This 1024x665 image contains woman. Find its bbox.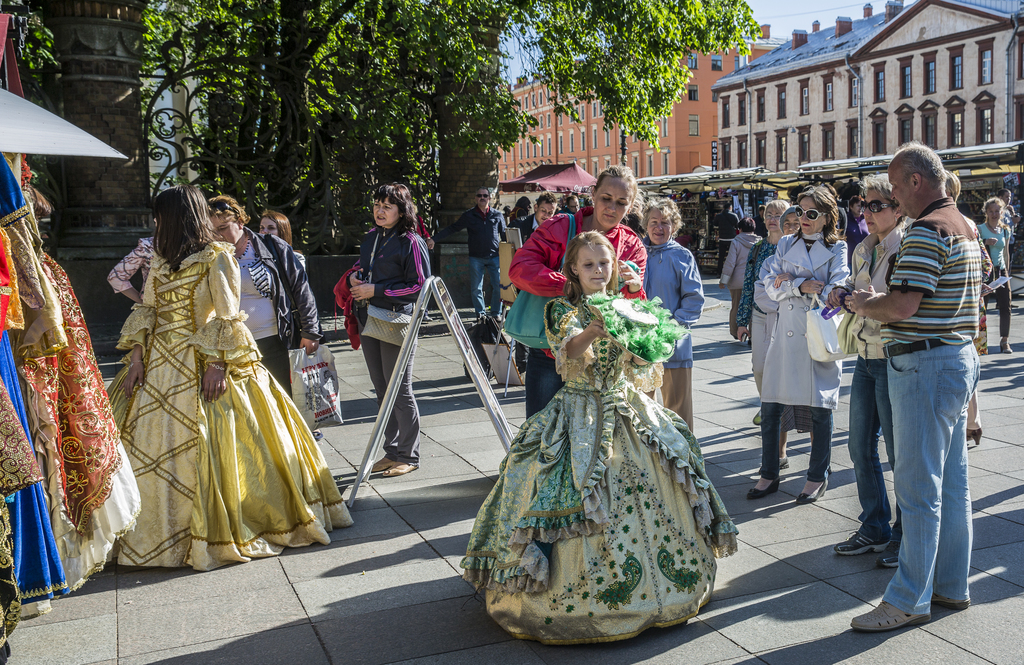
<box>255,211,307,273</box>.
